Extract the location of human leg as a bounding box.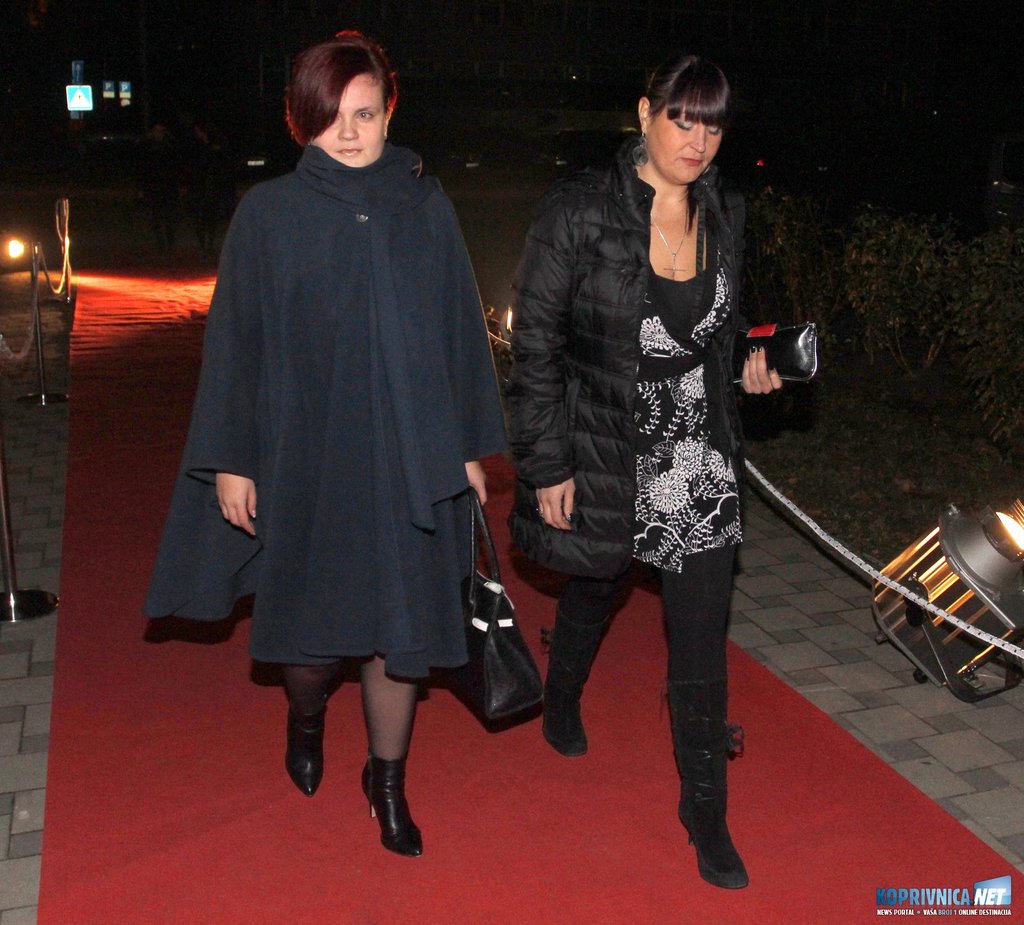
(left=276, top=496, right=342, bottom=796).
